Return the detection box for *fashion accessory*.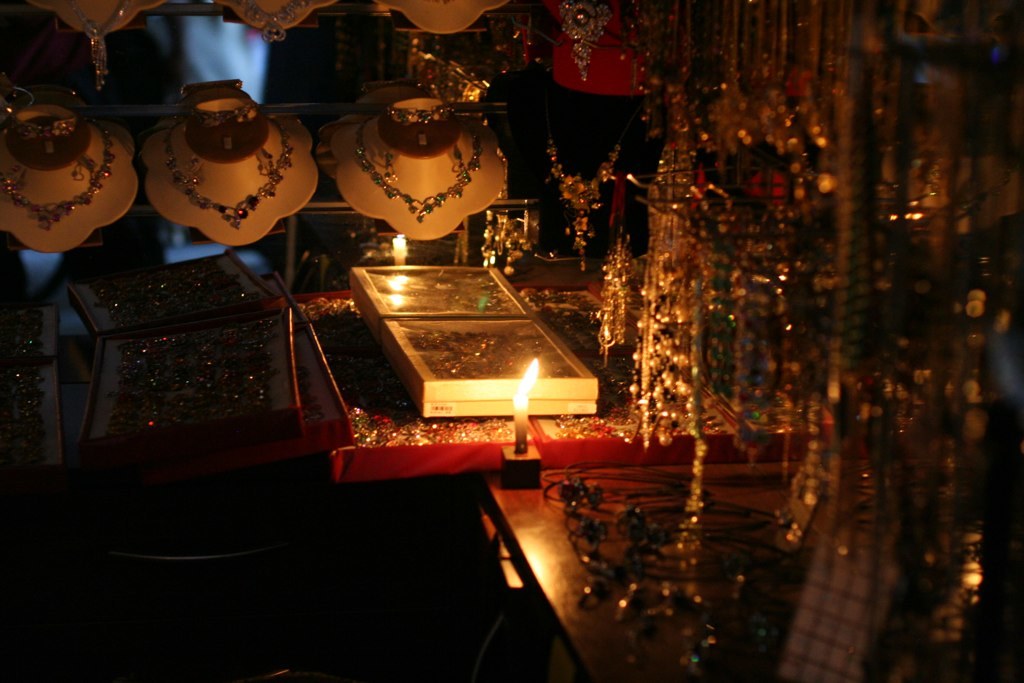
l=226, t=0, r=328, b=43.
